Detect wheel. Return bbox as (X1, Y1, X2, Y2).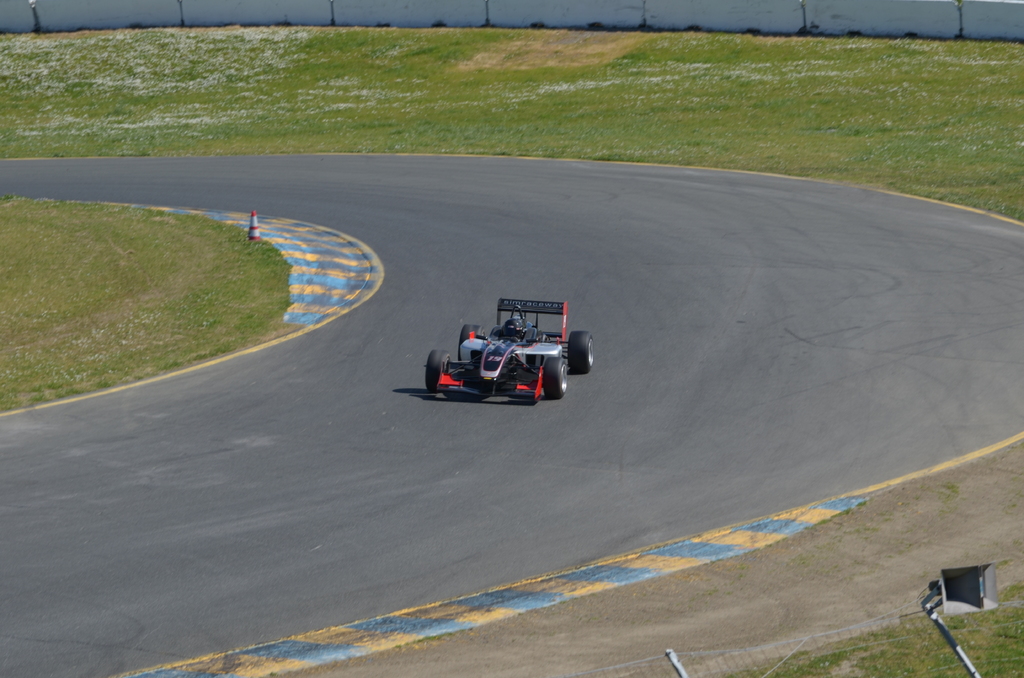
(543, 355, 567, 405).
